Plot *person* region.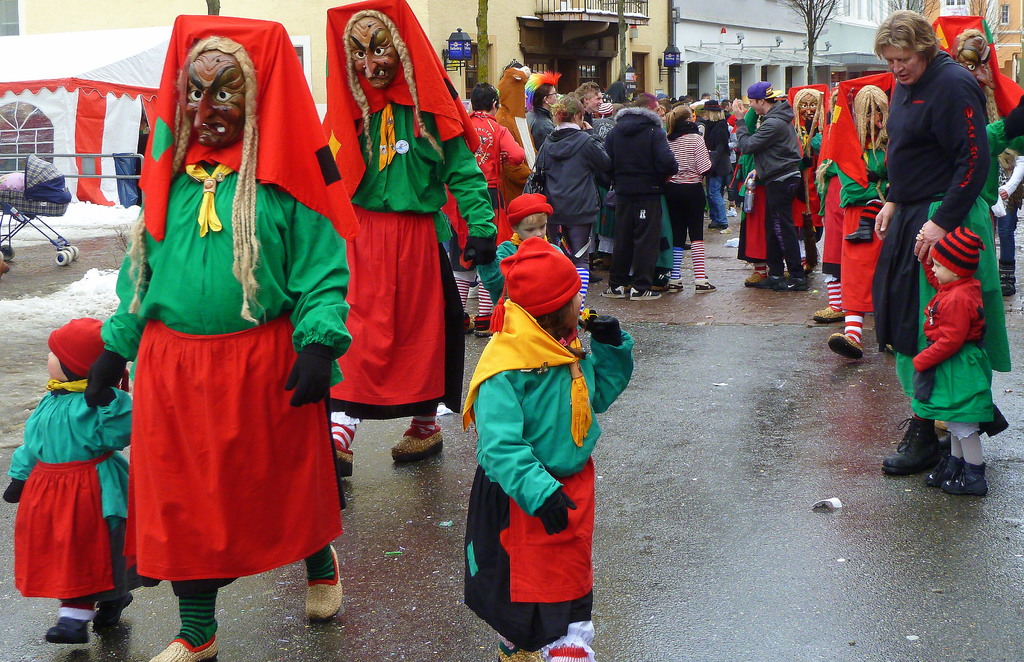
Plotted at left=739, top=77, right=815, bottom=292.
